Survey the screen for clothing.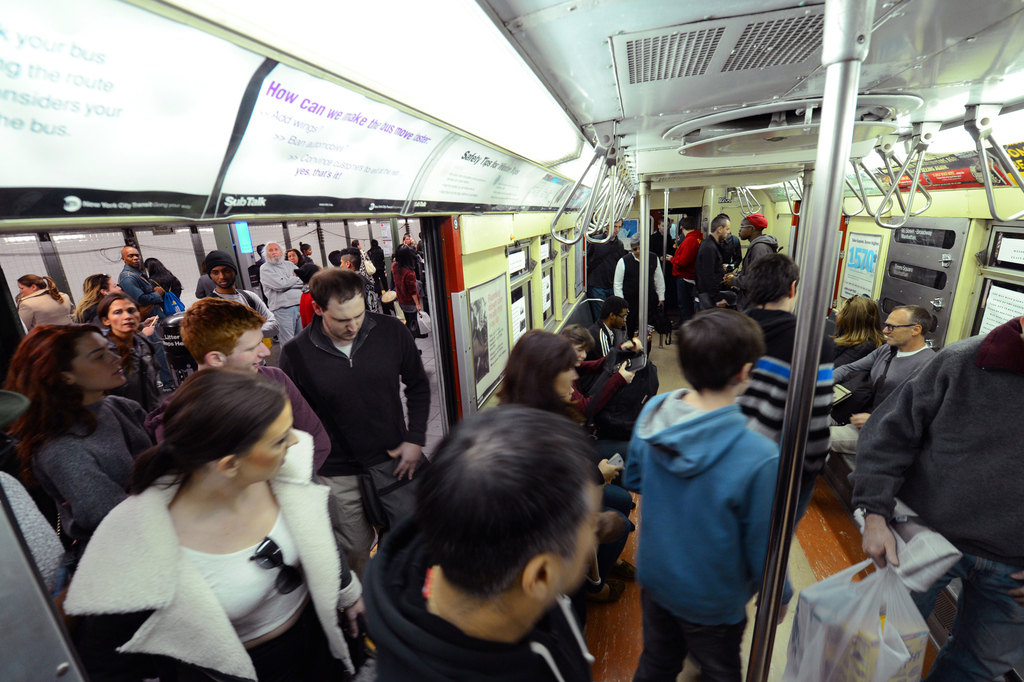
Survey found: [741, 303, 802, 358].
